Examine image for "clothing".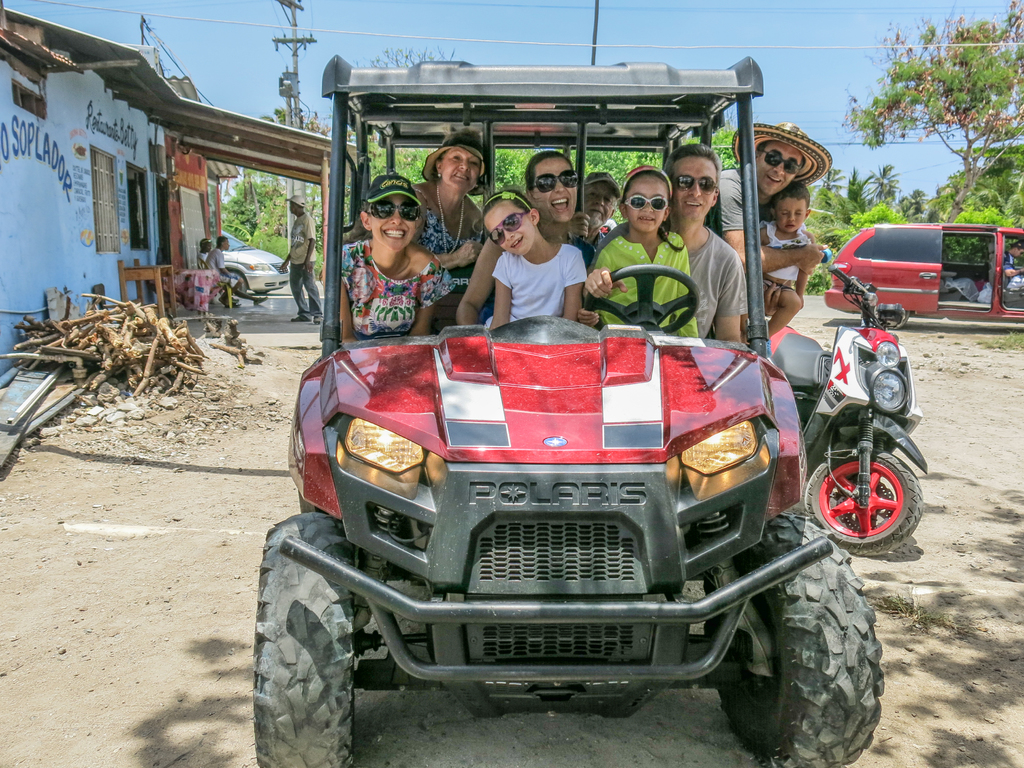
Examination result: BBox(705, 161, 744, 225).
